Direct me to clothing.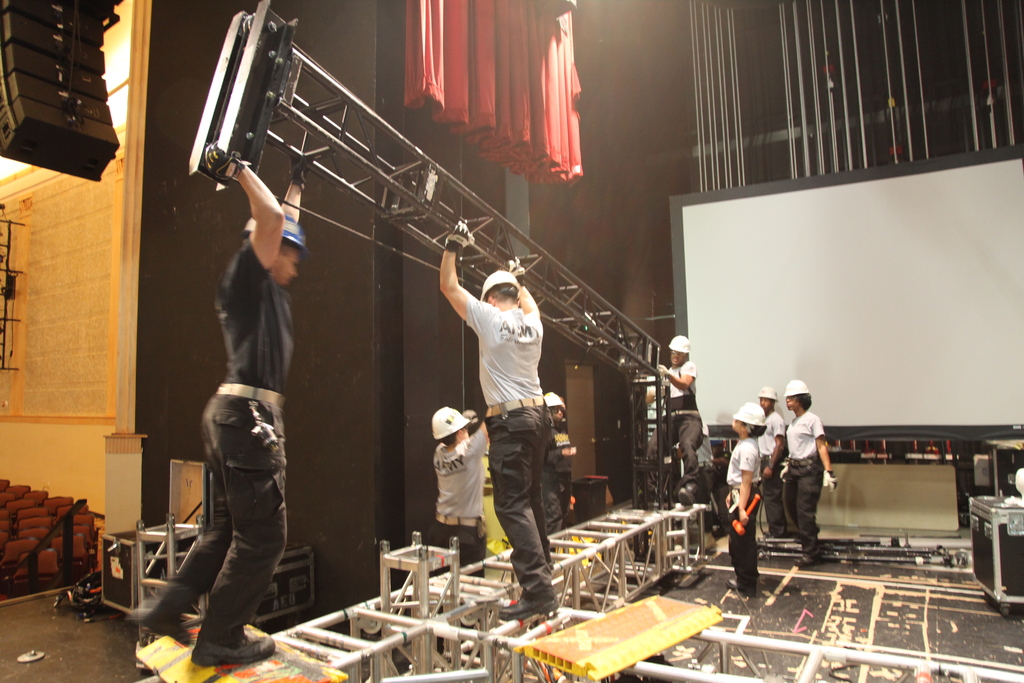
Direction: x1=758, y1=404, x2=785, y2=537.
